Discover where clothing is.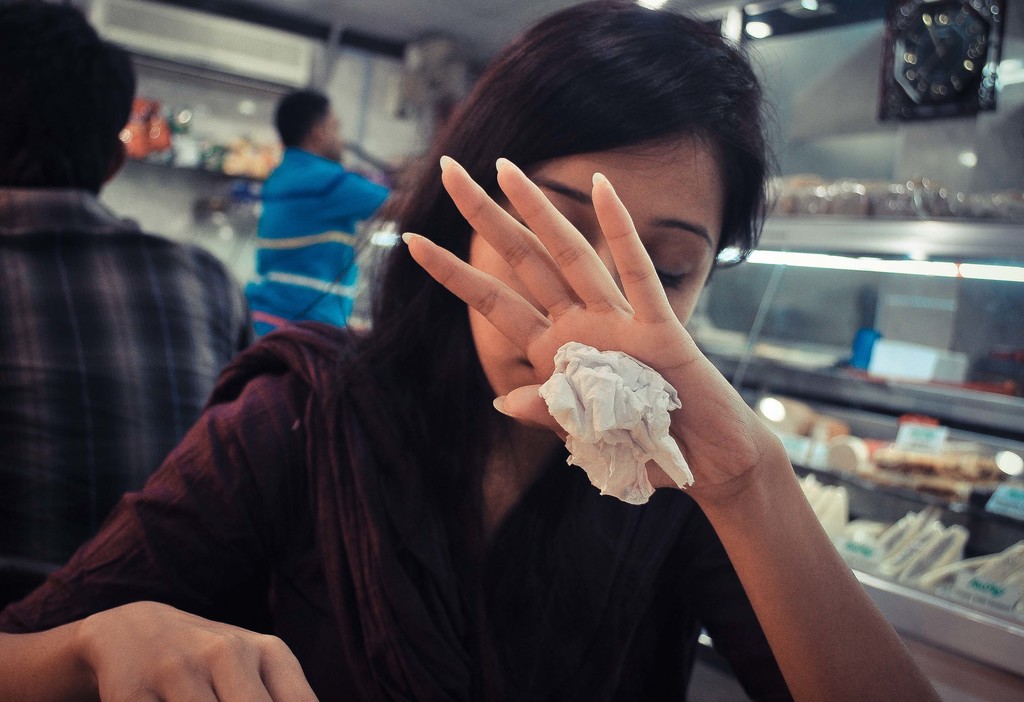
Discovered at detection(238, 145, 399, 347).
